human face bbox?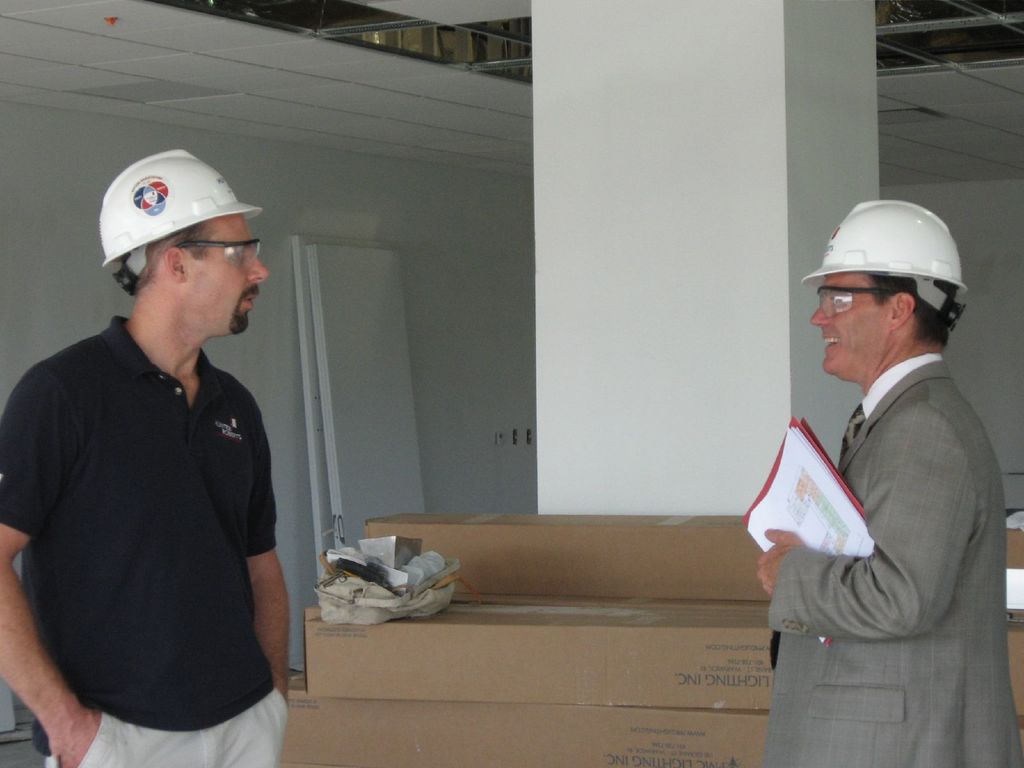
[808,273,898,378]
